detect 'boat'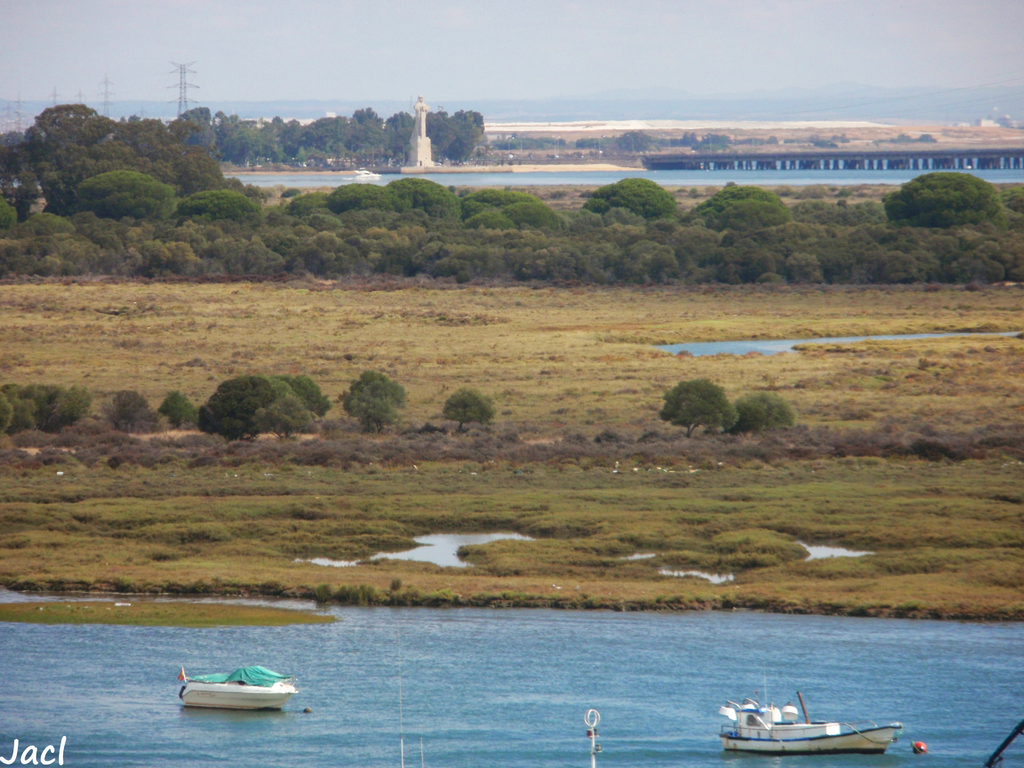
box(183, 668, 301, 714)
